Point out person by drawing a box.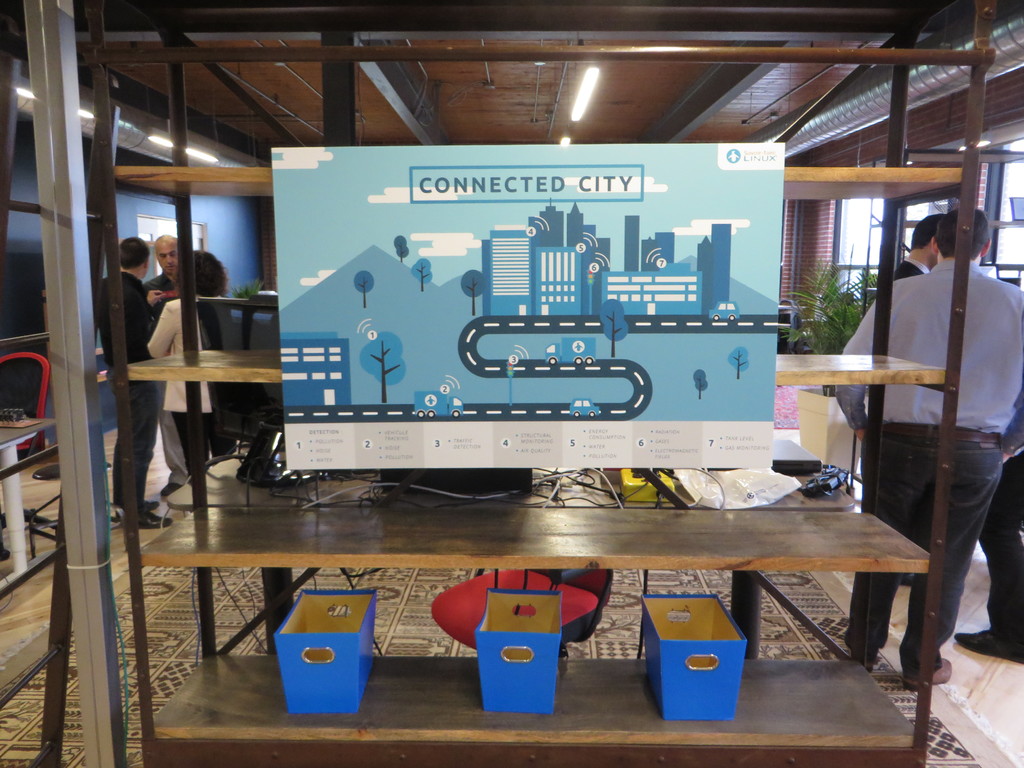
BBox(829, 208, 1023, 682).
